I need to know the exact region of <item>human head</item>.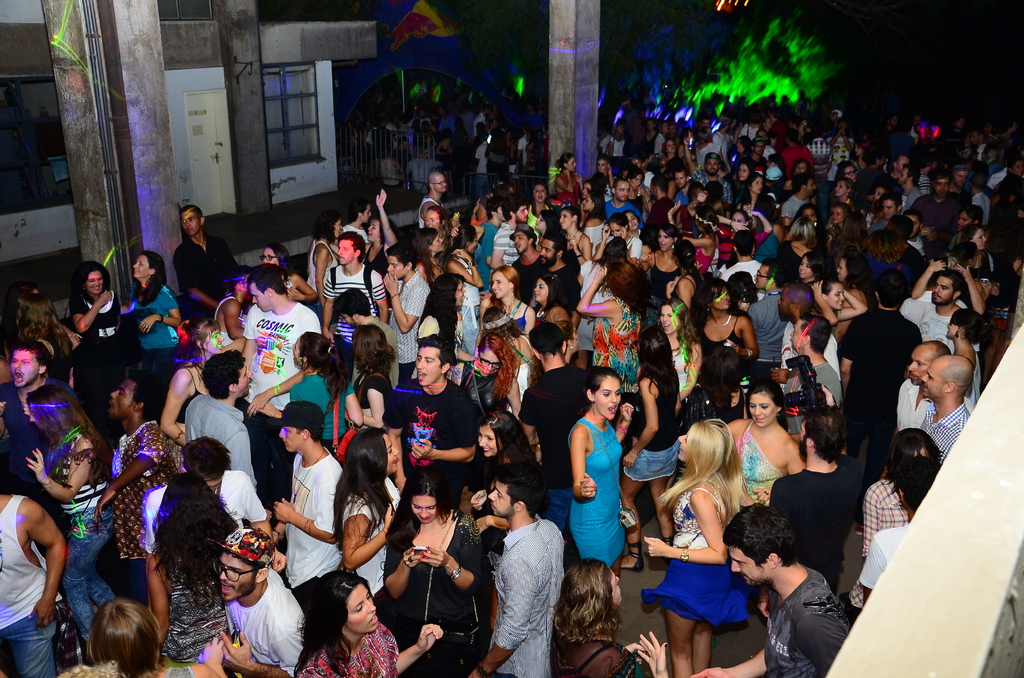
Region: 215:533:276:602.
